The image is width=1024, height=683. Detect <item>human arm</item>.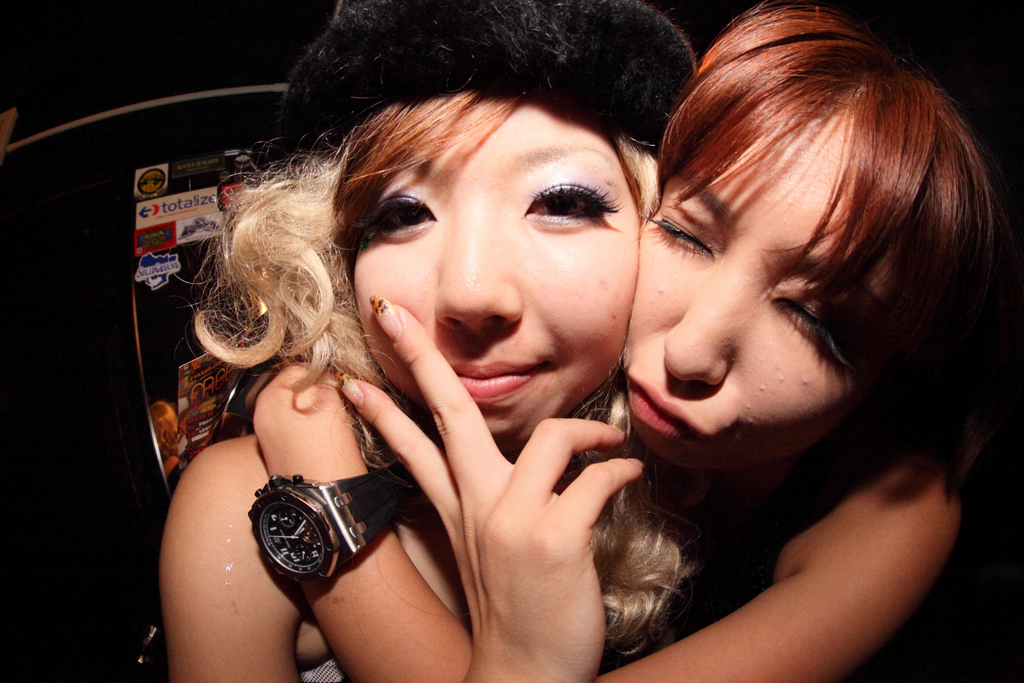
Detection: region(161, 286, 633, 682).
